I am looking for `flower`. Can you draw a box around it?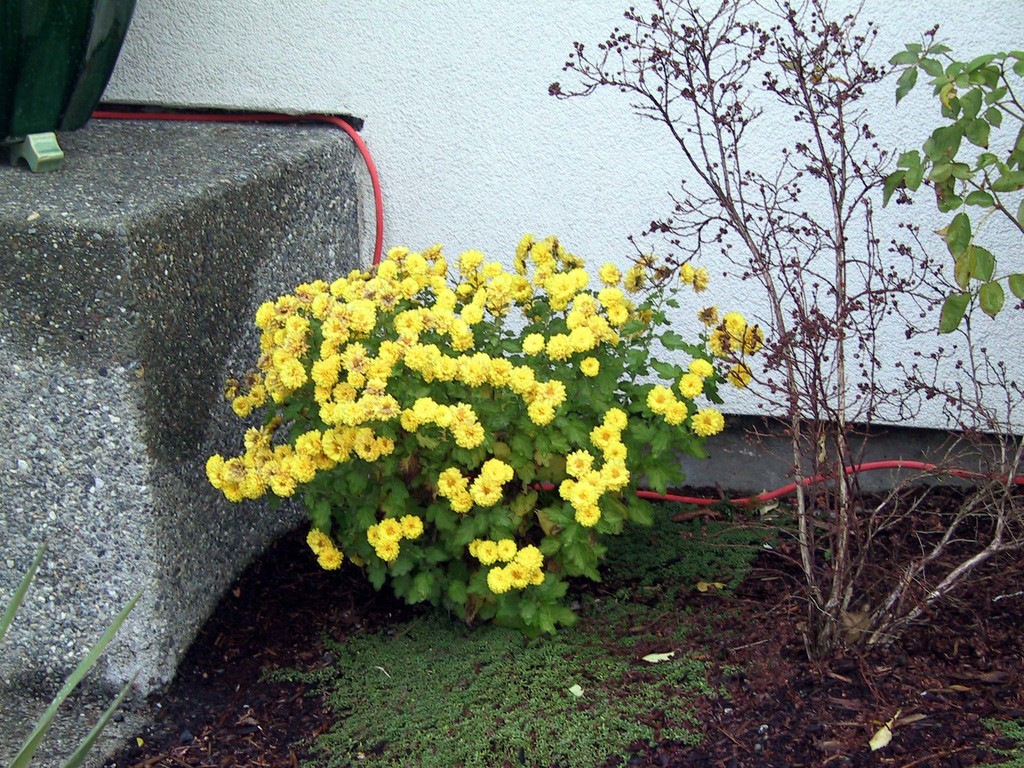
Sure, the bounding box is bbox(317, 547, 341, 570).
